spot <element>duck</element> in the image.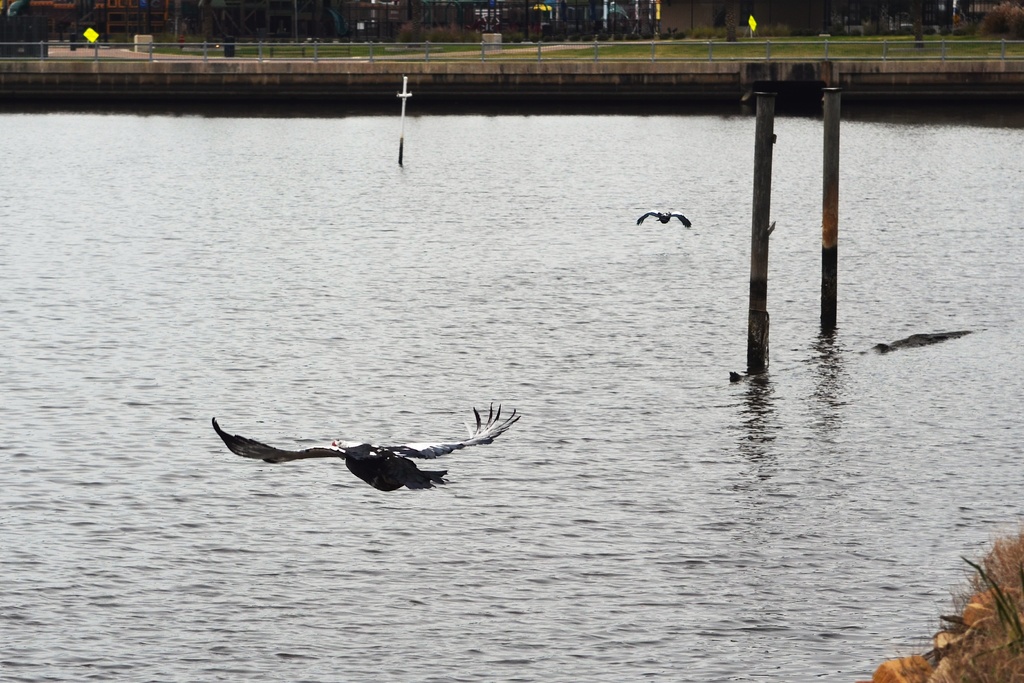
<element>duck</element> found at <bbox>196, 393, 521, 504</bbox>.
